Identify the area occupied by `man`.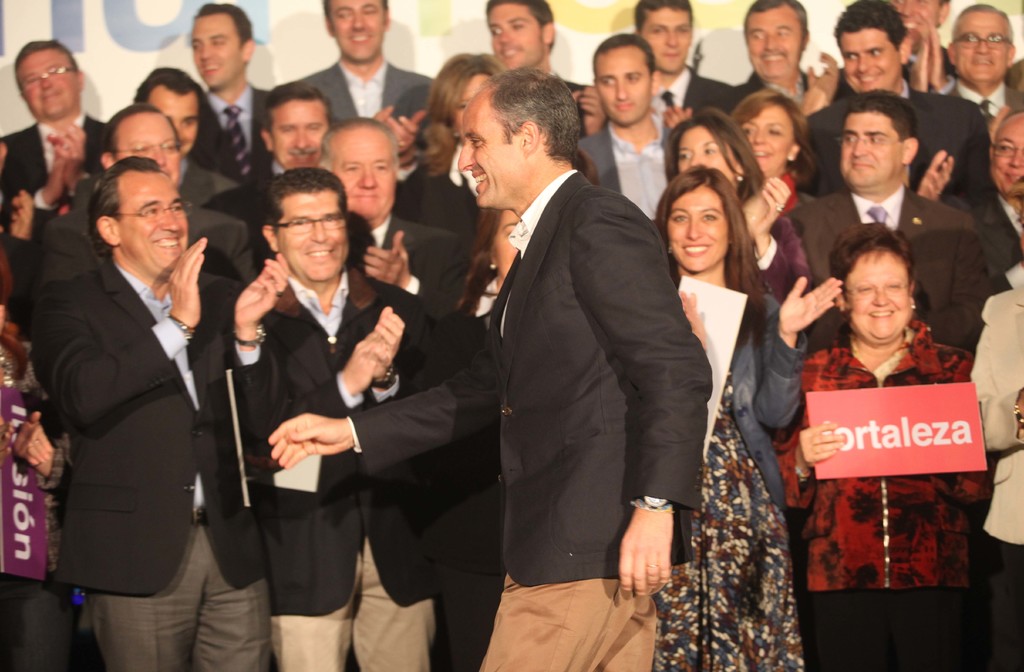
Area: pyautogui.locateOnScreen(570, 31, 677, 221).
